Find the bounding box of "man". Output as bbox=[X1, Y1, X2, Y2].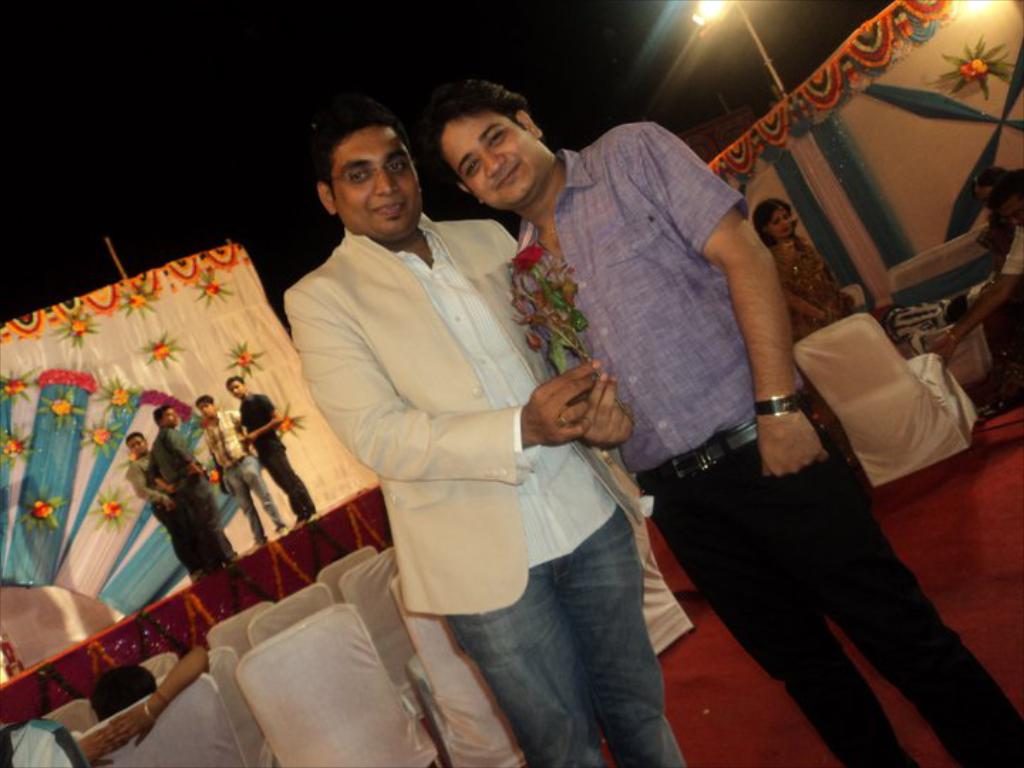
bbox=[229, 373, 307, 519].
